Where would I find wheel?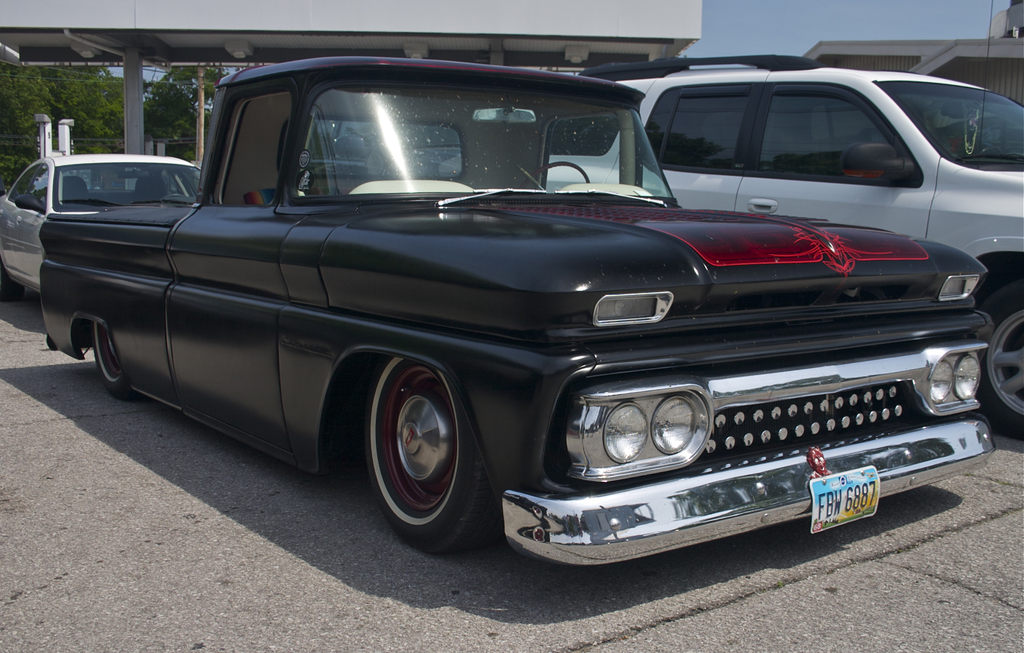
At bbox=[520, 163, 591, 190].
